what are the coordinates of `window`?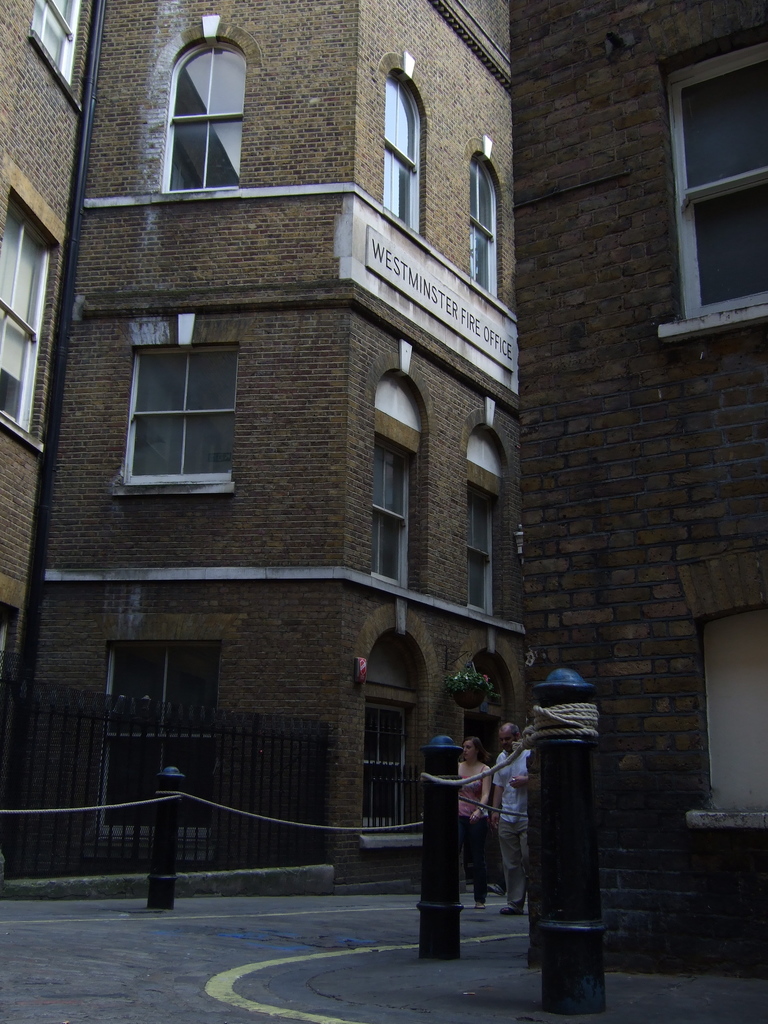
[x1=470, y1=166, x2=497, y2=291].
